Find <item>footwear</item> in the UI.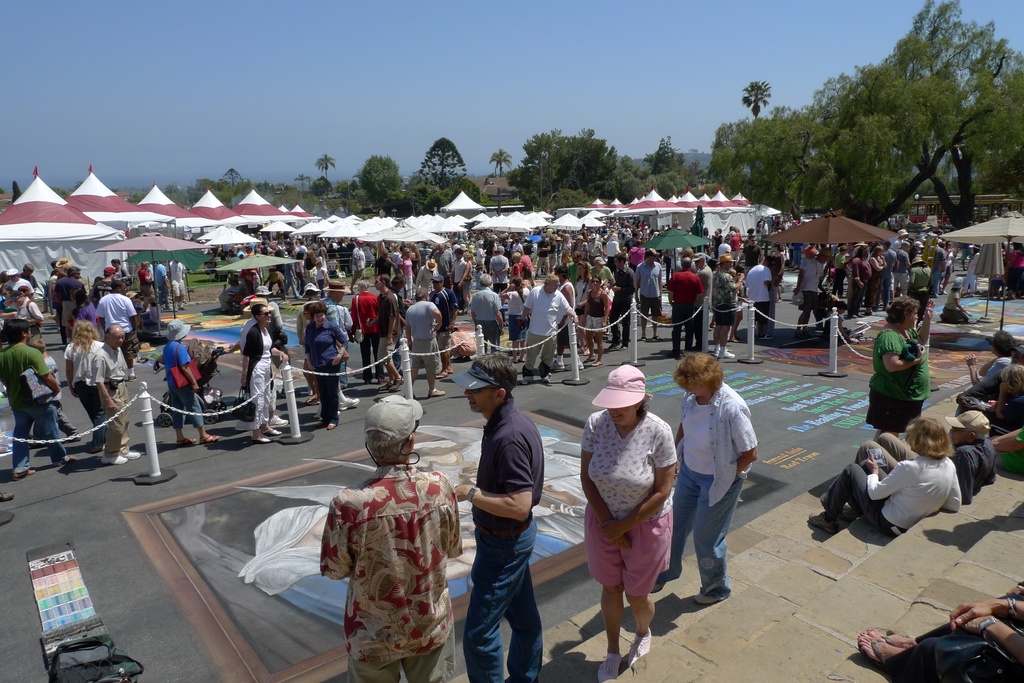
UI element at bbox=(428, 388, 451, 396).
